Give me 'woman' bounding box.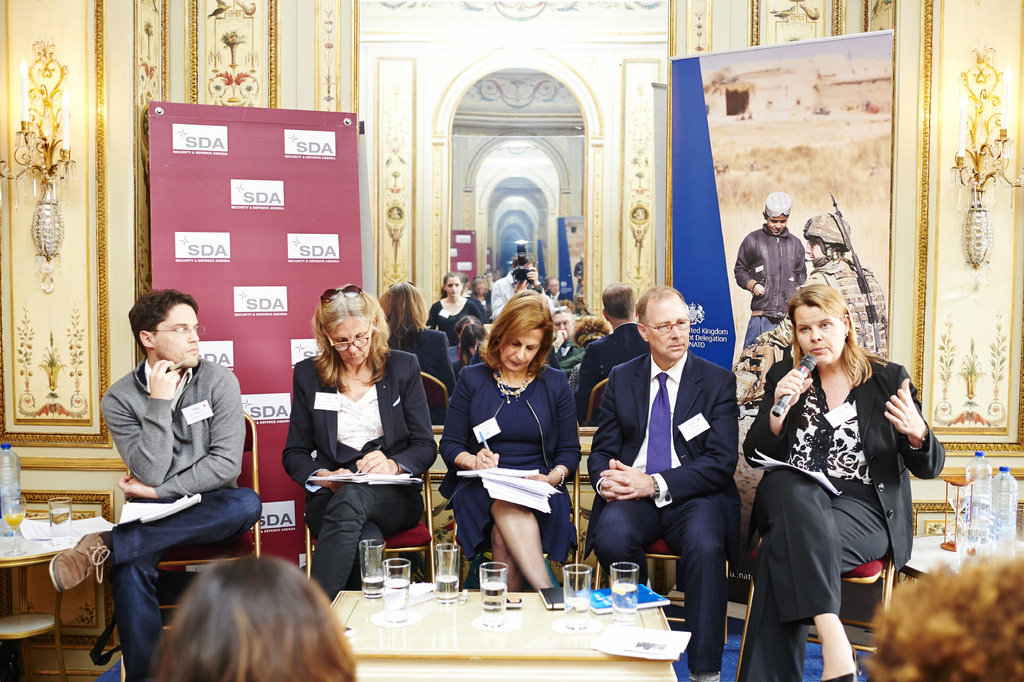
746/261/920/681.
